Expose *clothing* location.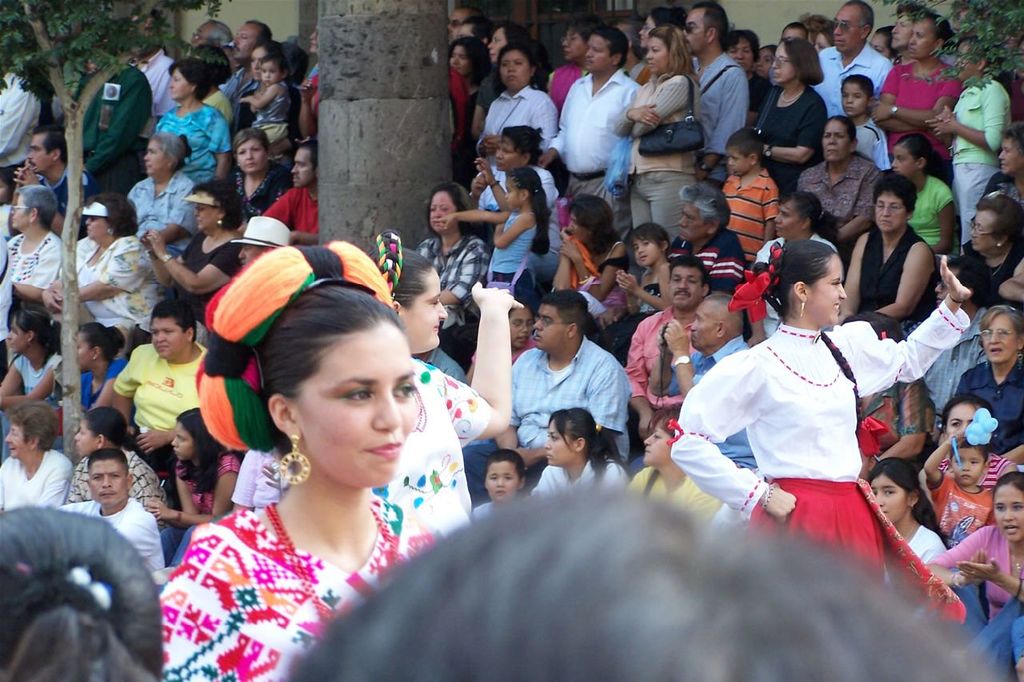
Exposed at {"left": 175, "top": 457, "right": 236, "bottom": 517}.
